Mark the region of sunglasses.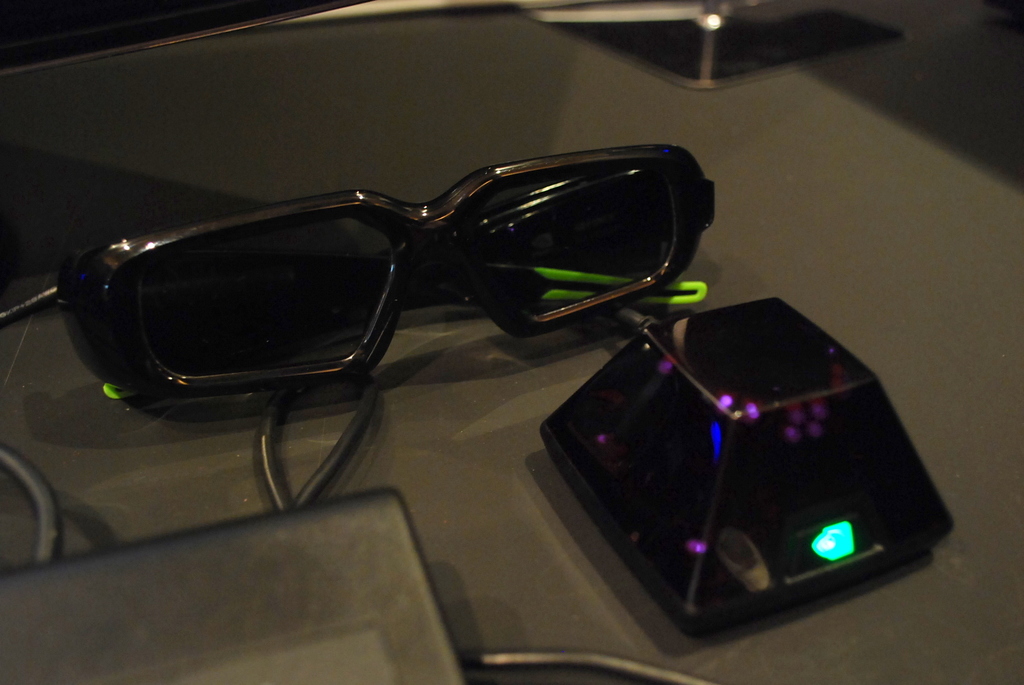
Region: {"left": 61, "top": 143, "right": 719, "bottom": 409}.
